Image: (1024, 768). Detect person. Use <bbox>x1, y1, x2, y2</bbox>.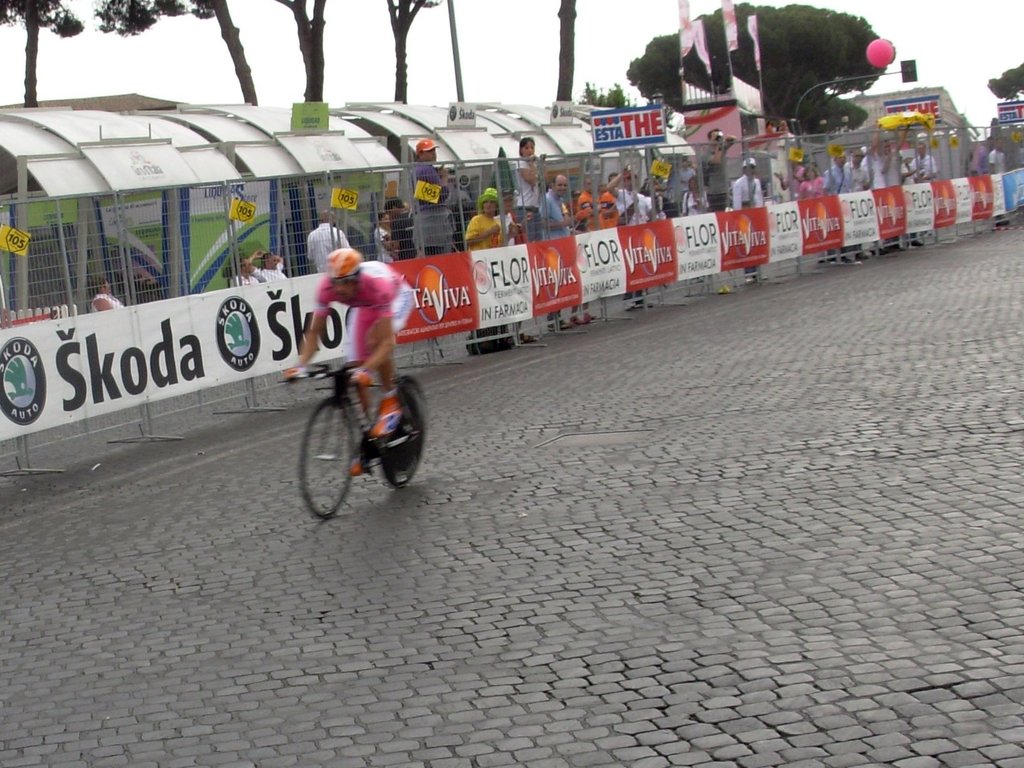
<bbox>377, 212, 392, 260</bbox>.
